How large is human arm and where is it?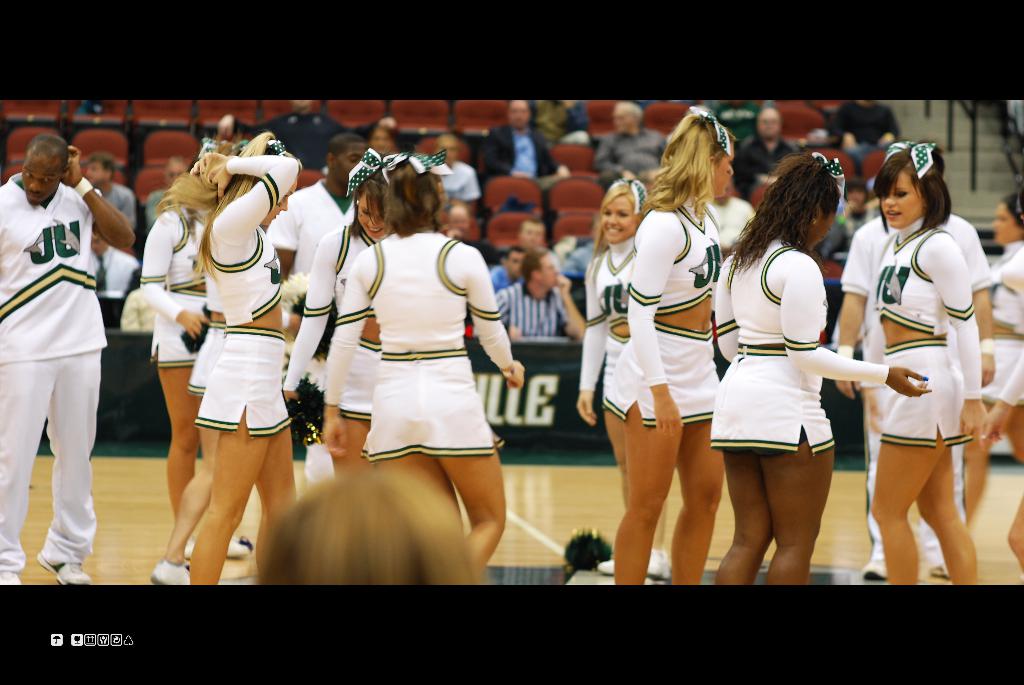
Bounding box: Rect(634, 211, 688, 440).
